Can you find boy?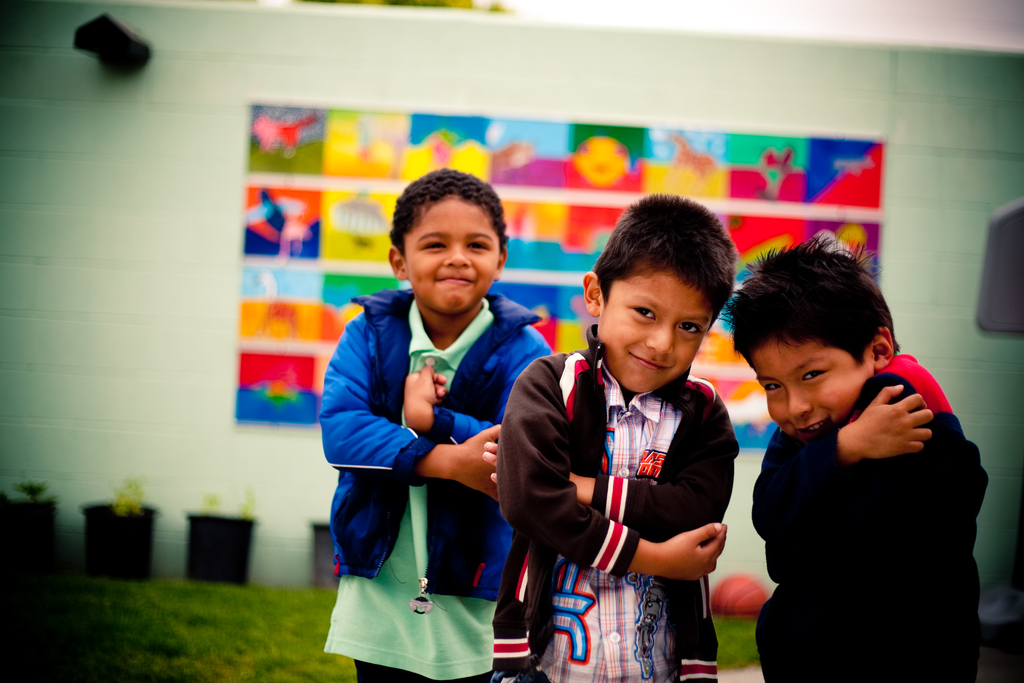
Yes, bounding box: pyautogui.locateOnScreen(724, 238, 981, 682).
